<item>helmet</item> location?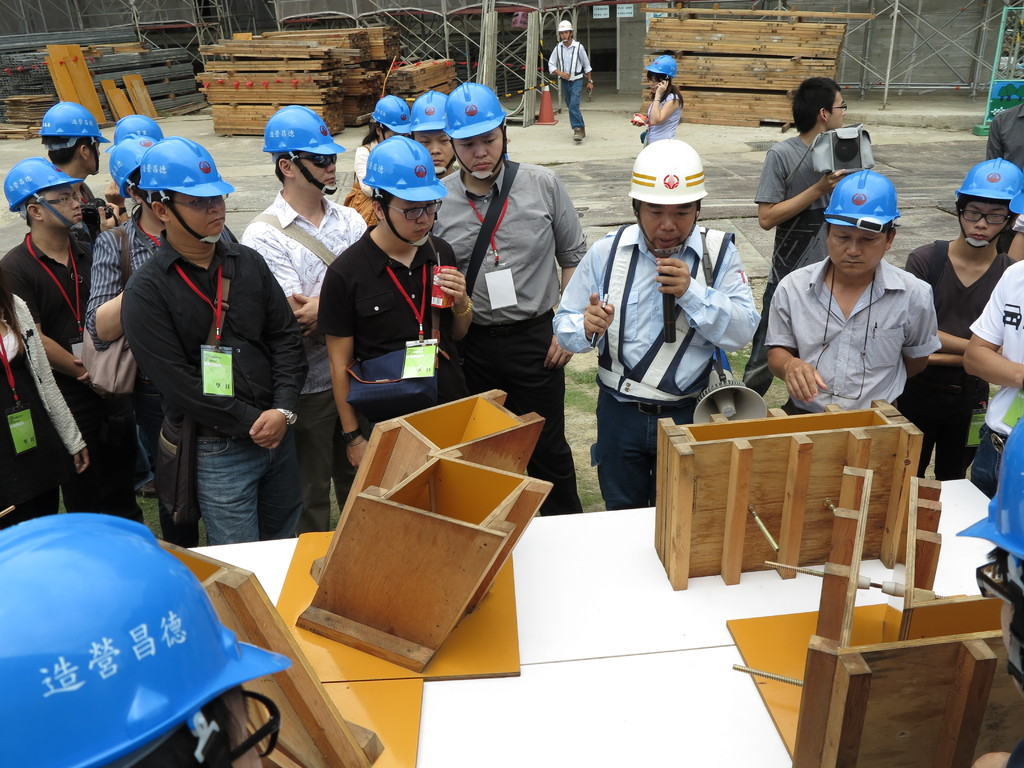
bbox(251, 102, 342, 199)
